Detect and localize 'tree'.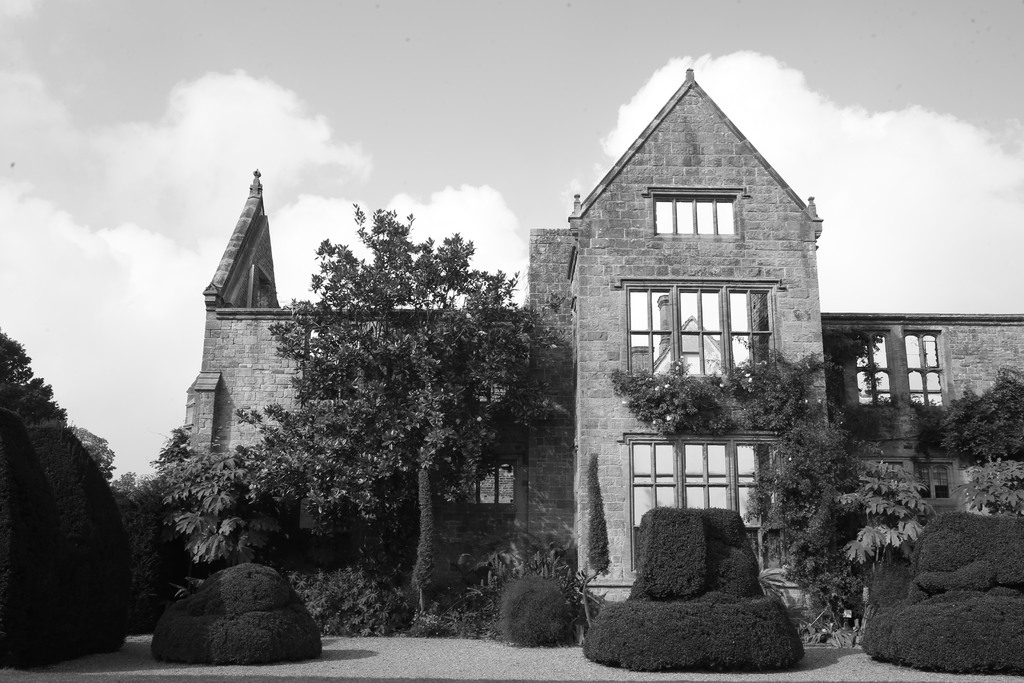
Localized at 29,373,58,399.
